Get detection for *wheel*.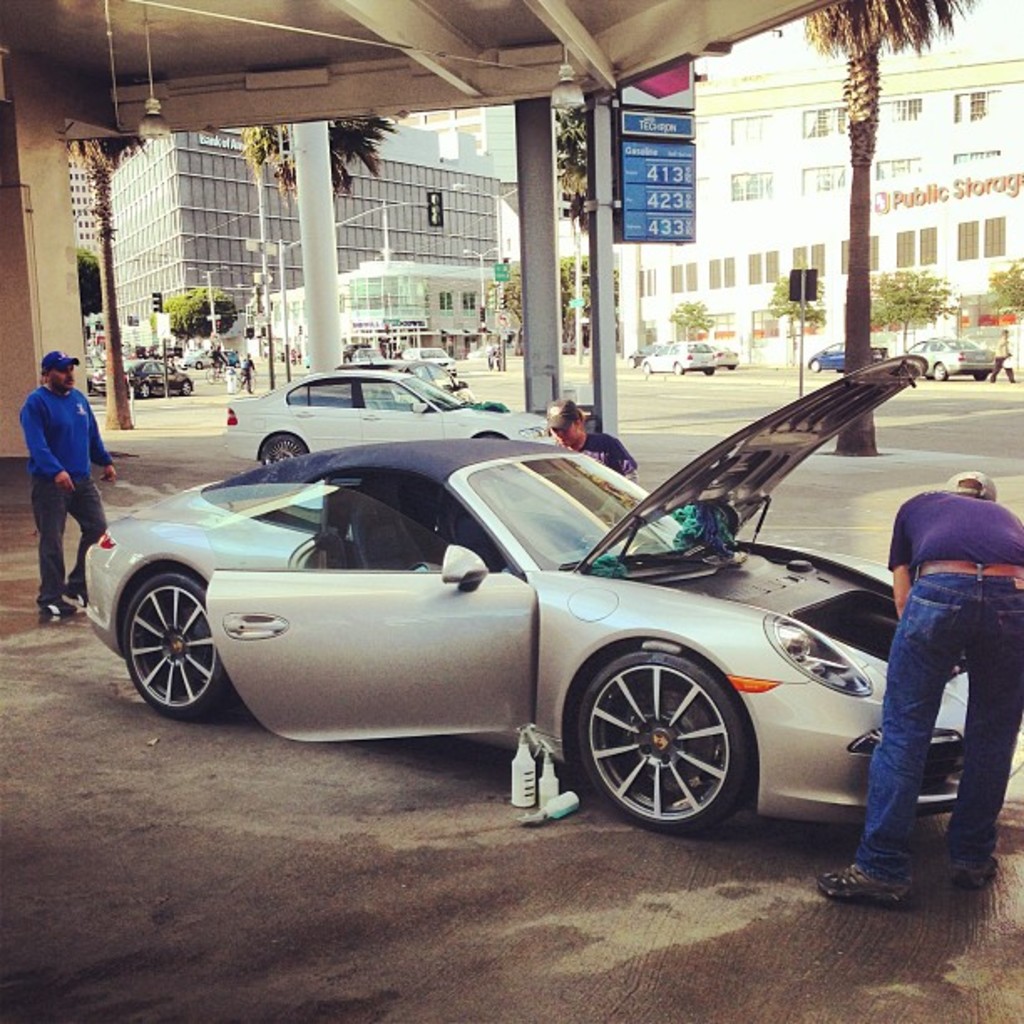
Detection: (477, 433, 504, 442).
